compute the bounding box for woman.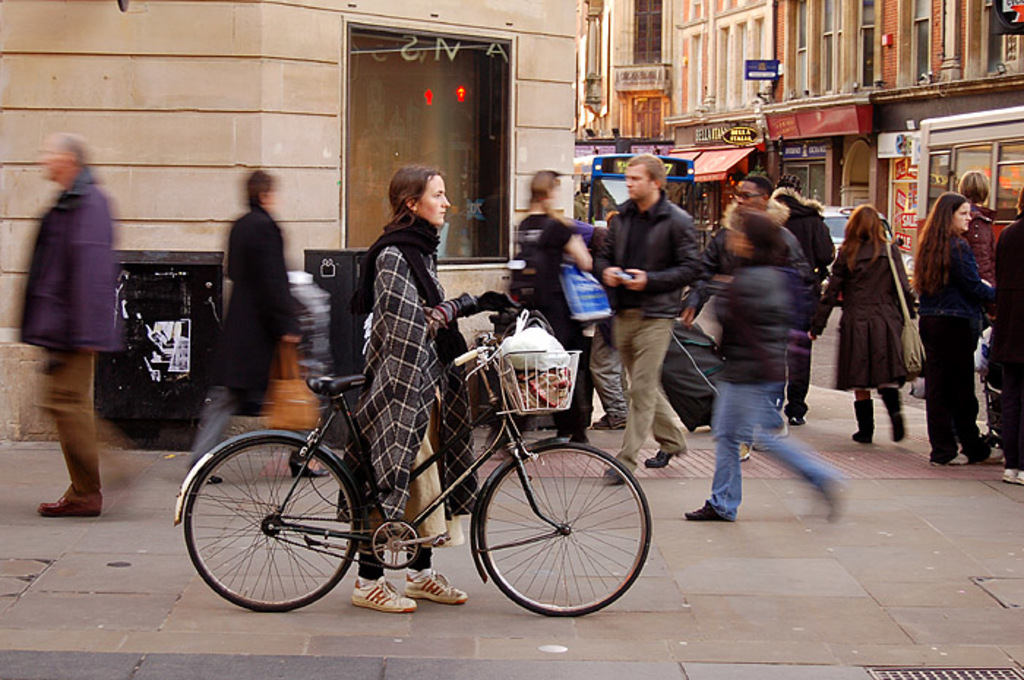
locate(334, 168, 519, 617).
